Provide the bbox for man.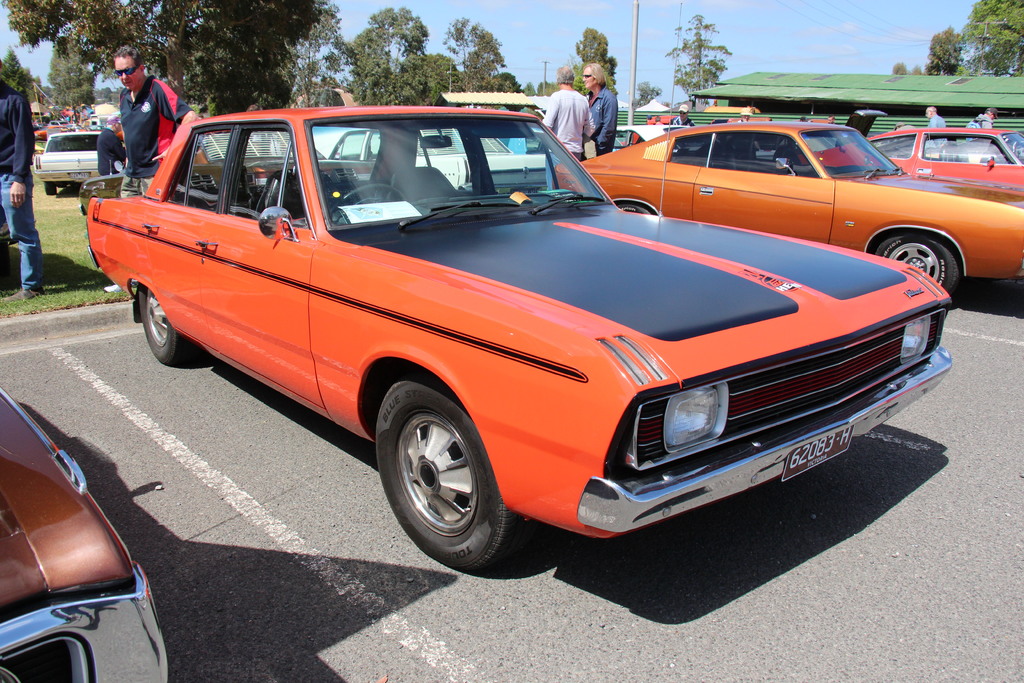
(left=963, top=106, right=1001, bottom=140).
